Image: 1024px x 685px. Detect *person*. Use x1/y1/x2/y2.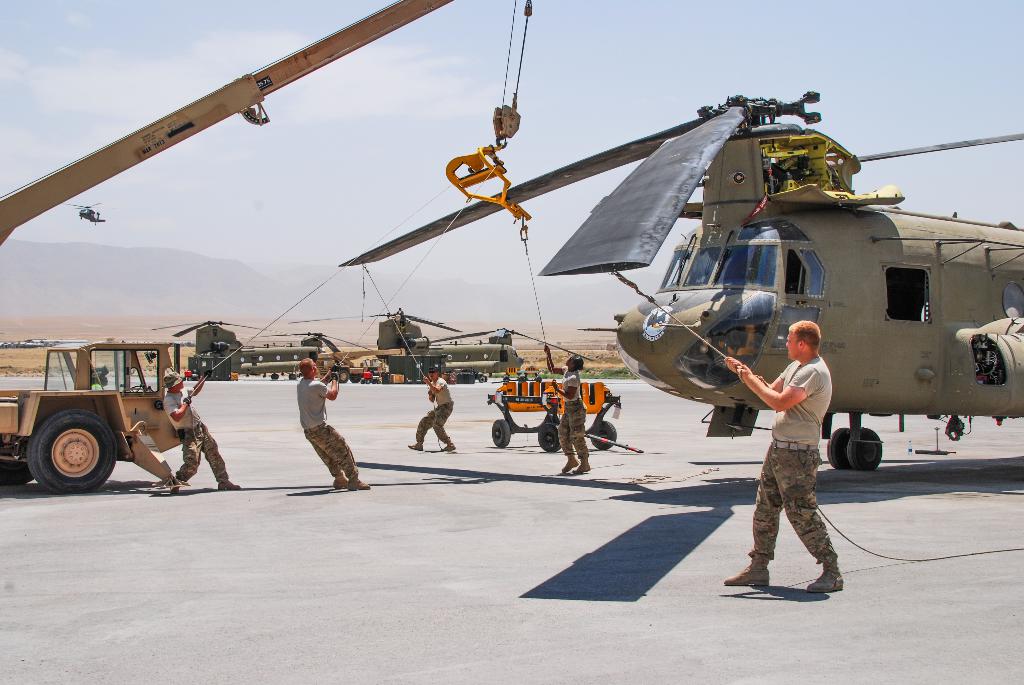
161/370/243/496.
